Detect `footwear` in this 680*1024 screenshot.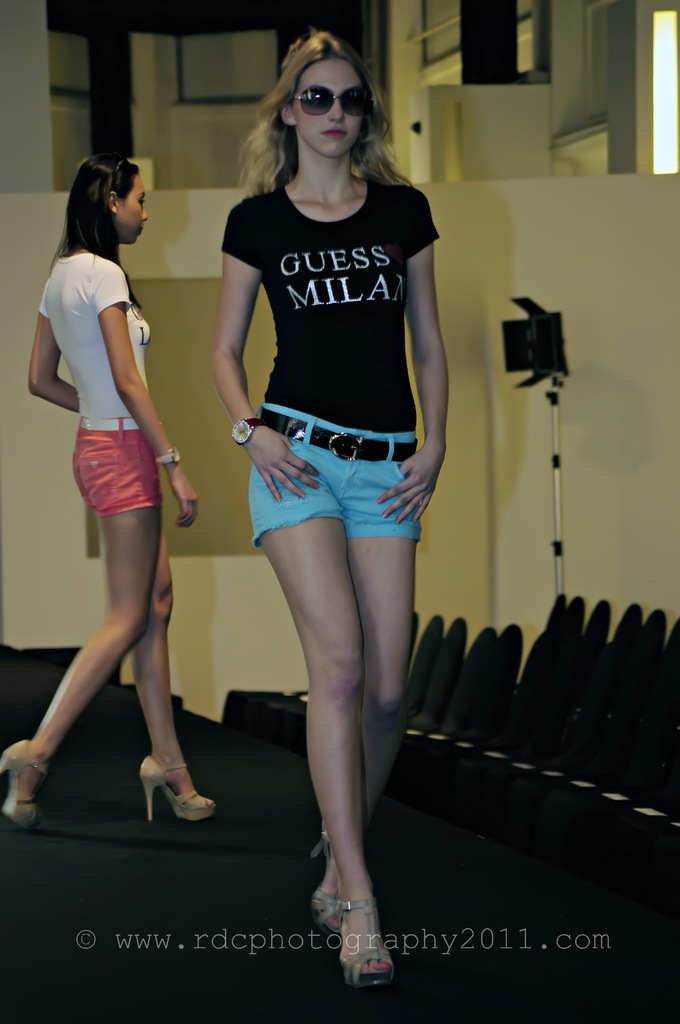
Detection: Rect(0, 739, 40, 831).
